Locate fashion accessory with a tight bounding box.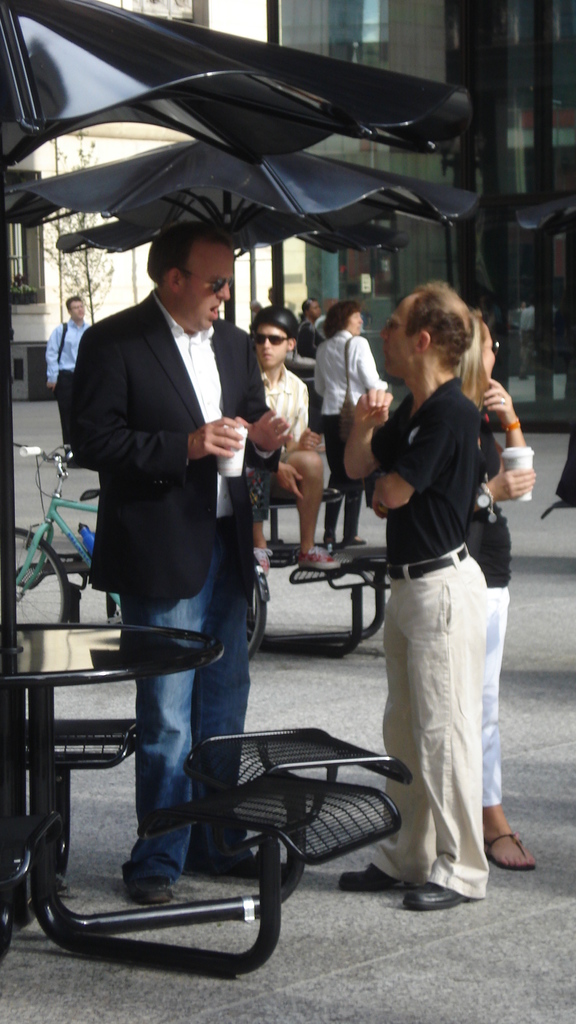
<region>339, 333, 356, 433</region>.
